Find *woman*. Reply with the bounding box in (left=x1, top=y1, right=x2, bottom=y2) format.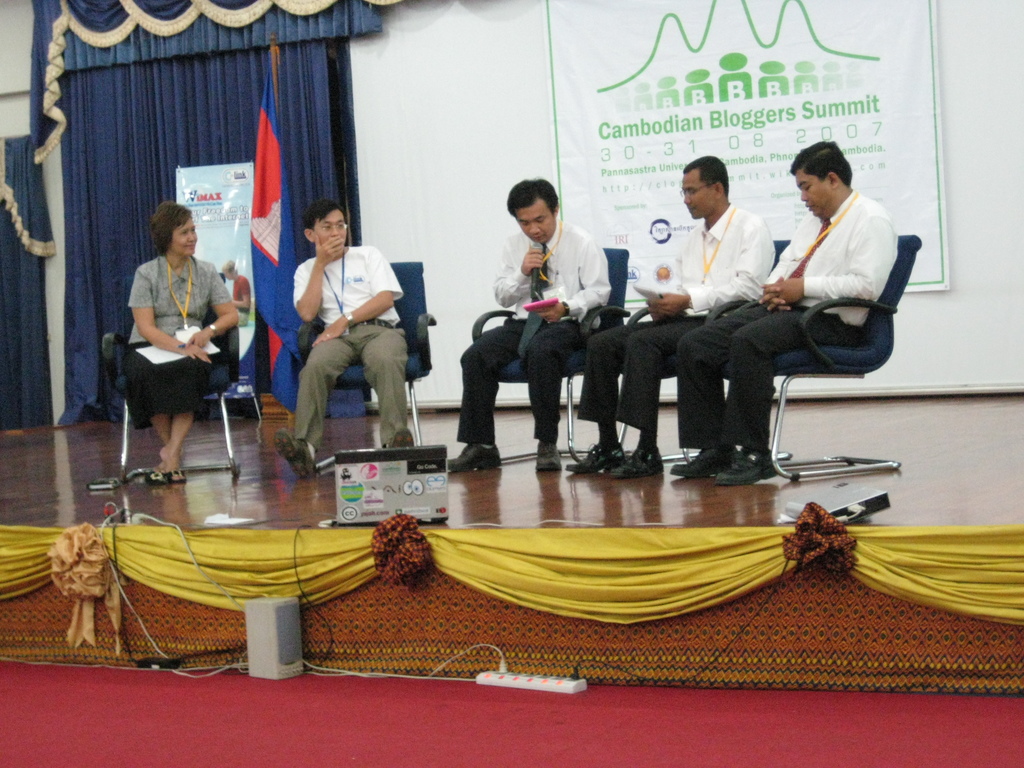
(left=111, top=216, right=252, bottom=487).
